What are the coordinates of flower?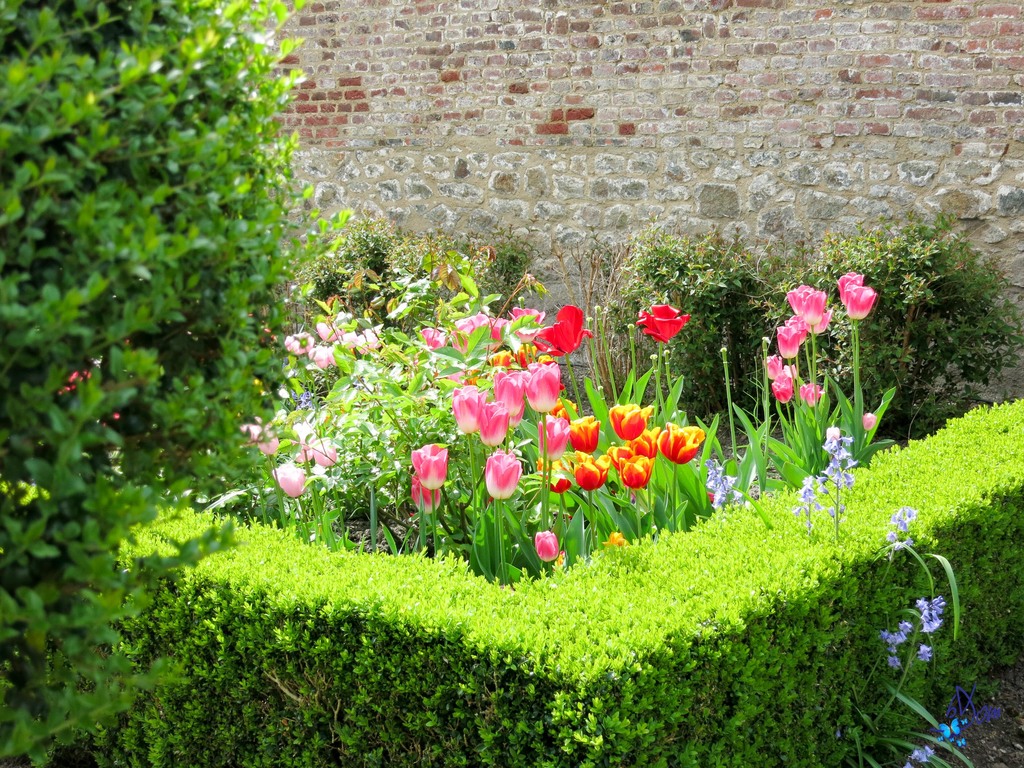
(x1=410, y1=474, x2=438, y2=516).
